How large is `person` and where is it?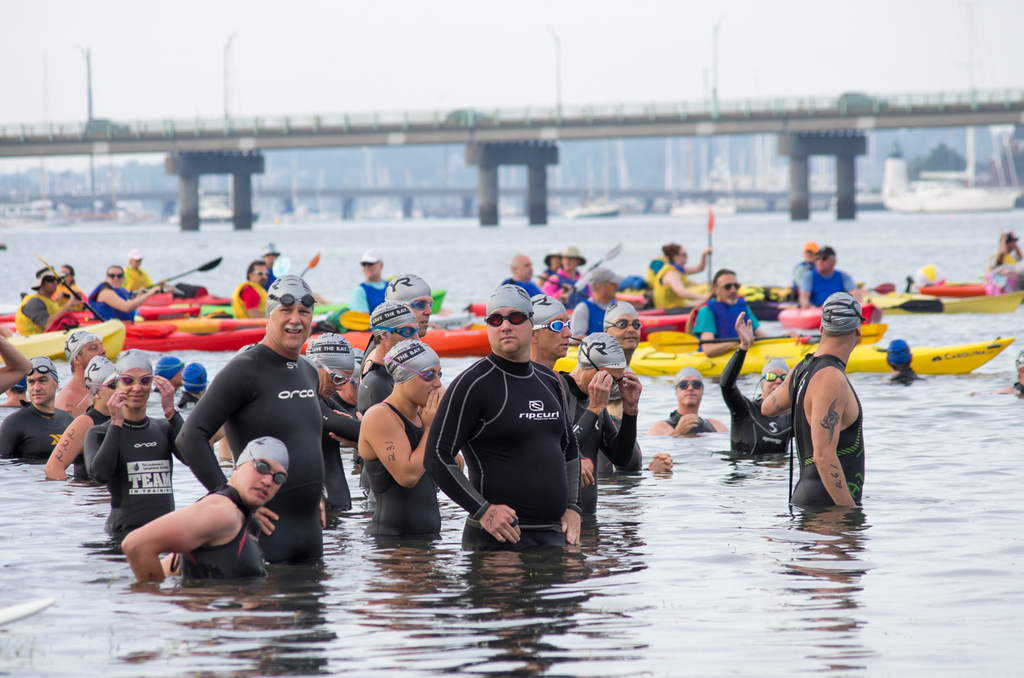
Bounding box: {"left": 781, "top": 241, "right": 818, "bottom": 299}.
